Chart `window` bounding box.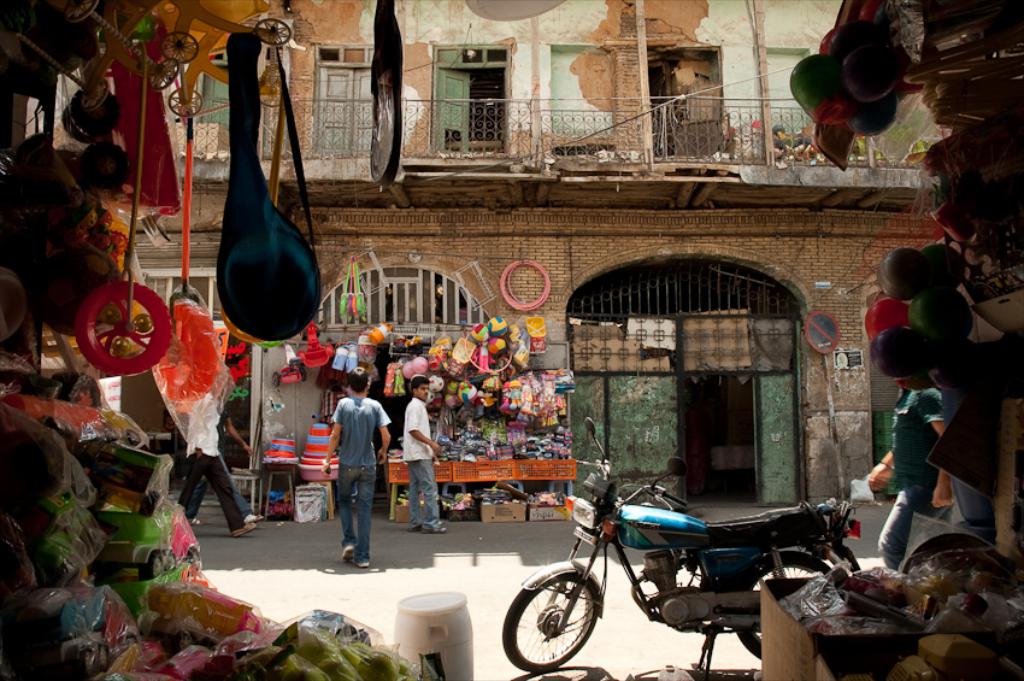
Charted: l=193, t=46, r=234, b=134.
